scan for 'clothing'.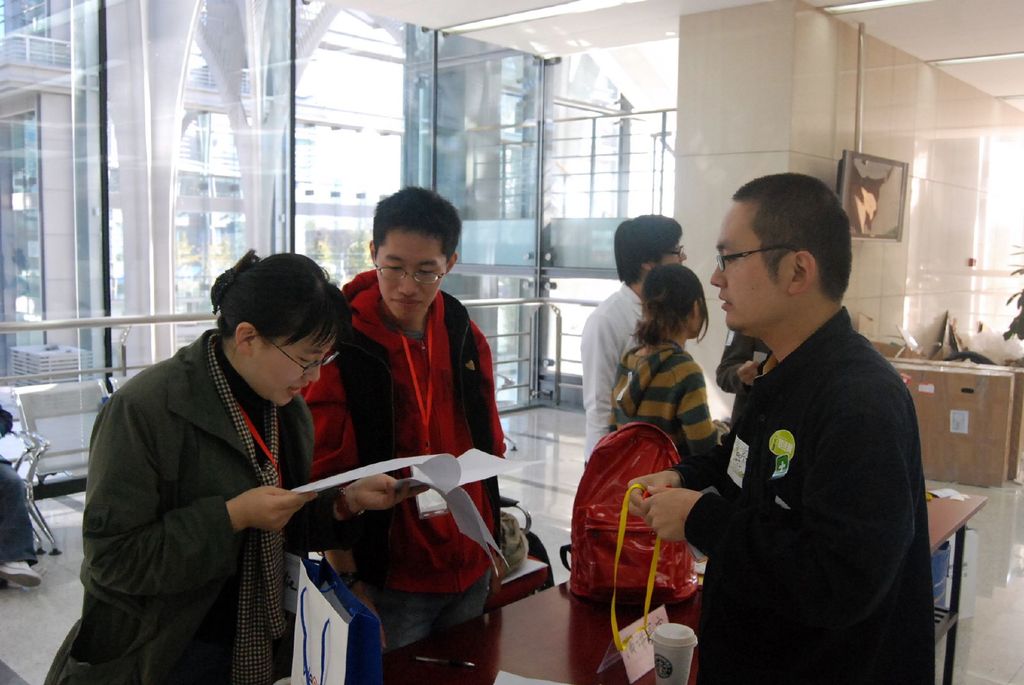
Scan result: Rect(308, 261, 518, 684).
